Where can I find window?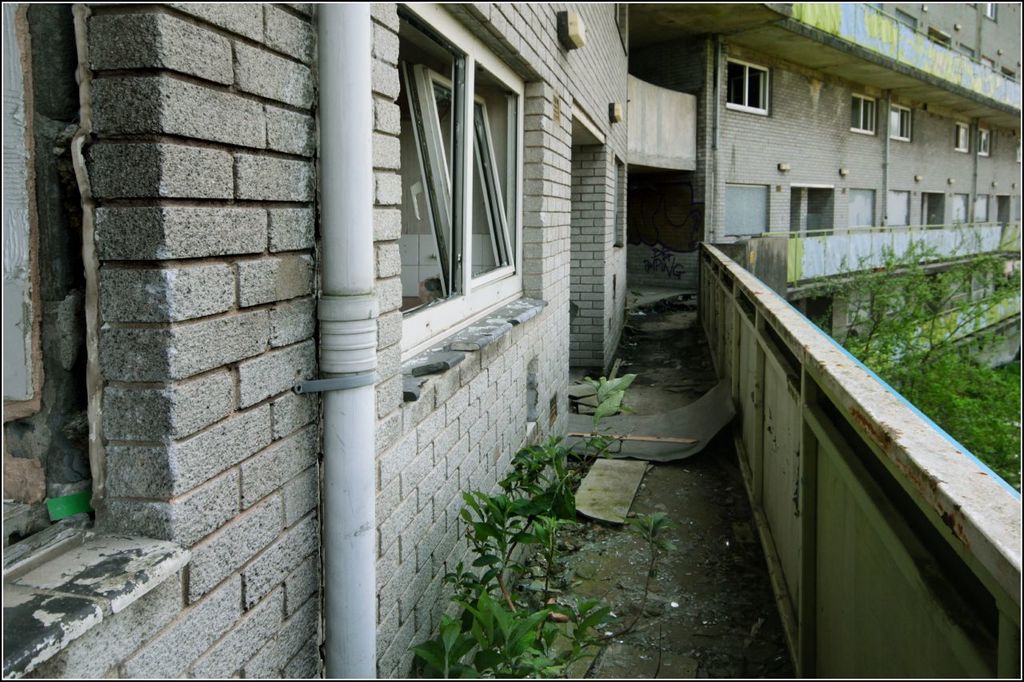
You can find it at BBox(842, 184, 879, 230).
